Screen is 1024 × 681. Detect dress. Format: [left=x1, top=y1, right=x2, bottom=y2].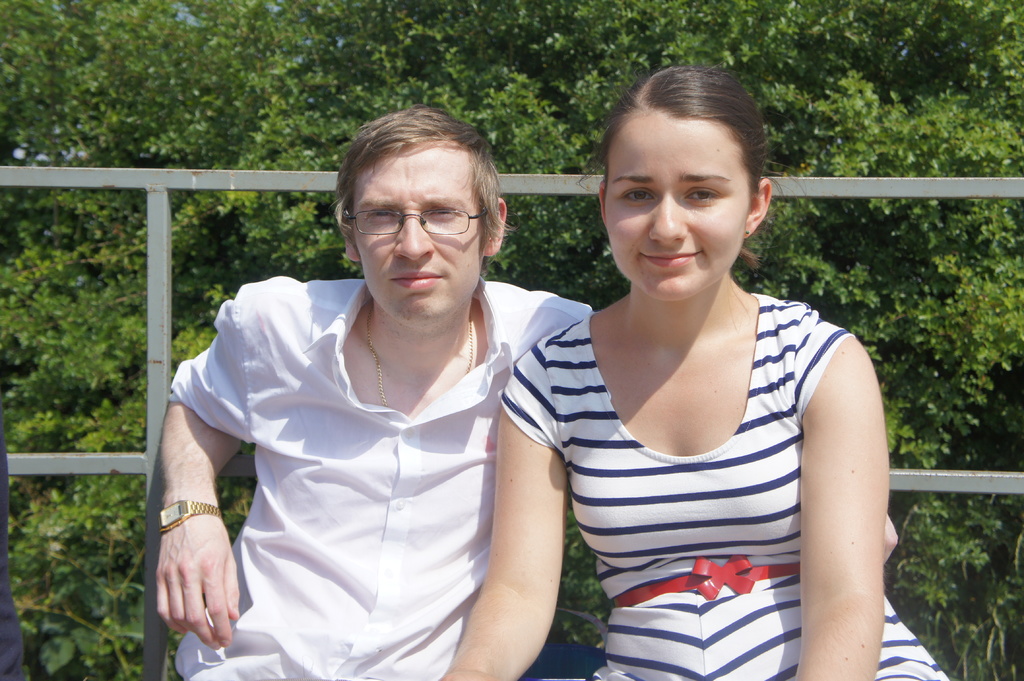
[left=496, top=289, right=947, bottom=680].
